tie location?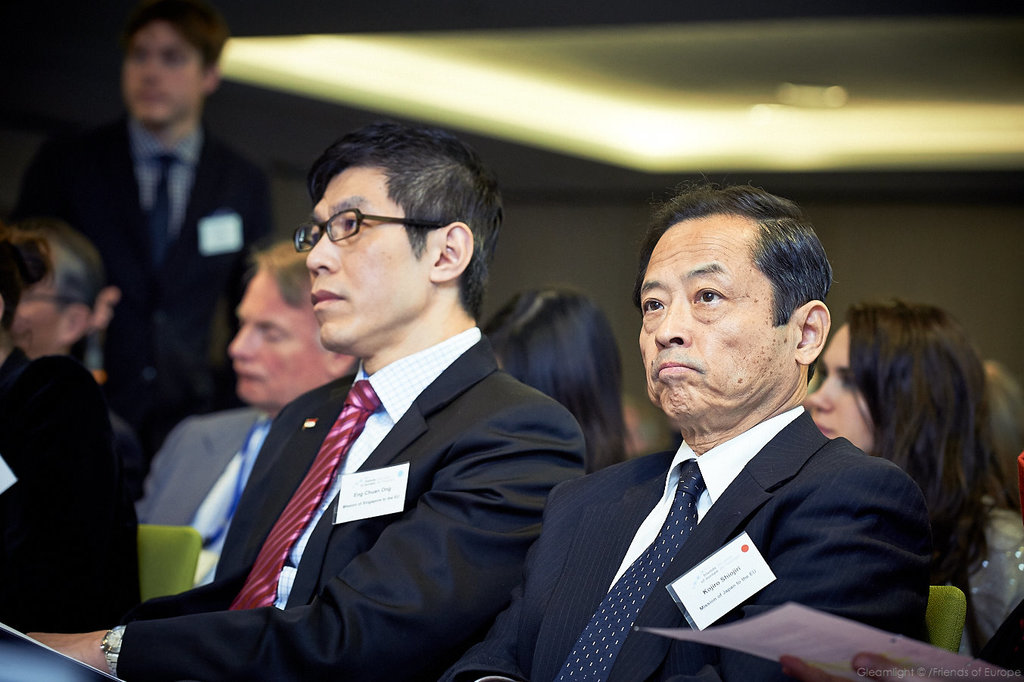
pyautogui.locateOnScreen(554, 464, 711, 681)
